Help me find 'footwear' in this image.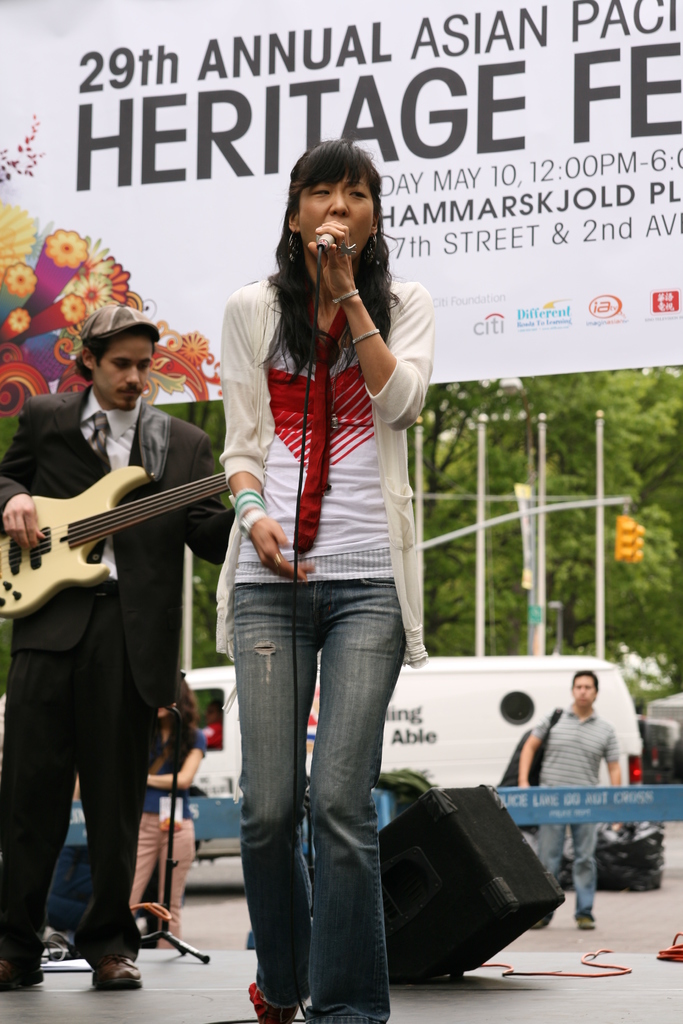
Found it: pyautogui.locateOnScreen(575, 906, 594, 932).
